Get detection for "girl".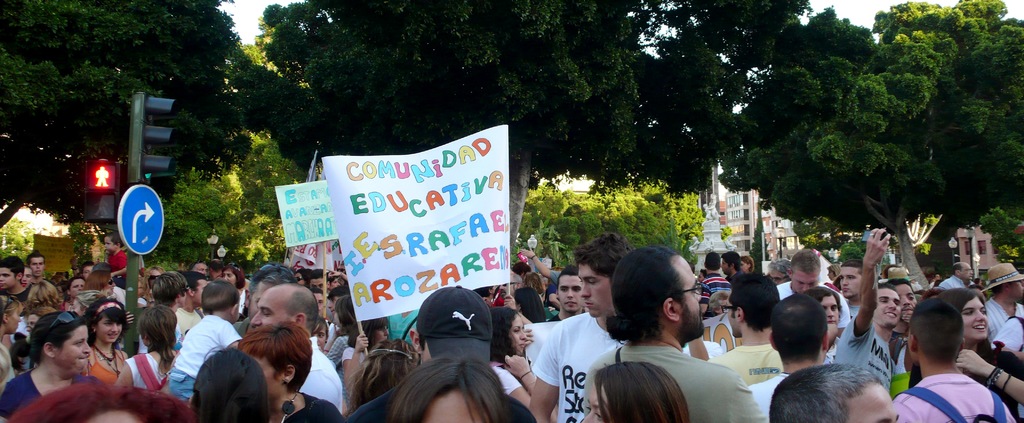
Detection: rect(24, 312, 50, 335).
